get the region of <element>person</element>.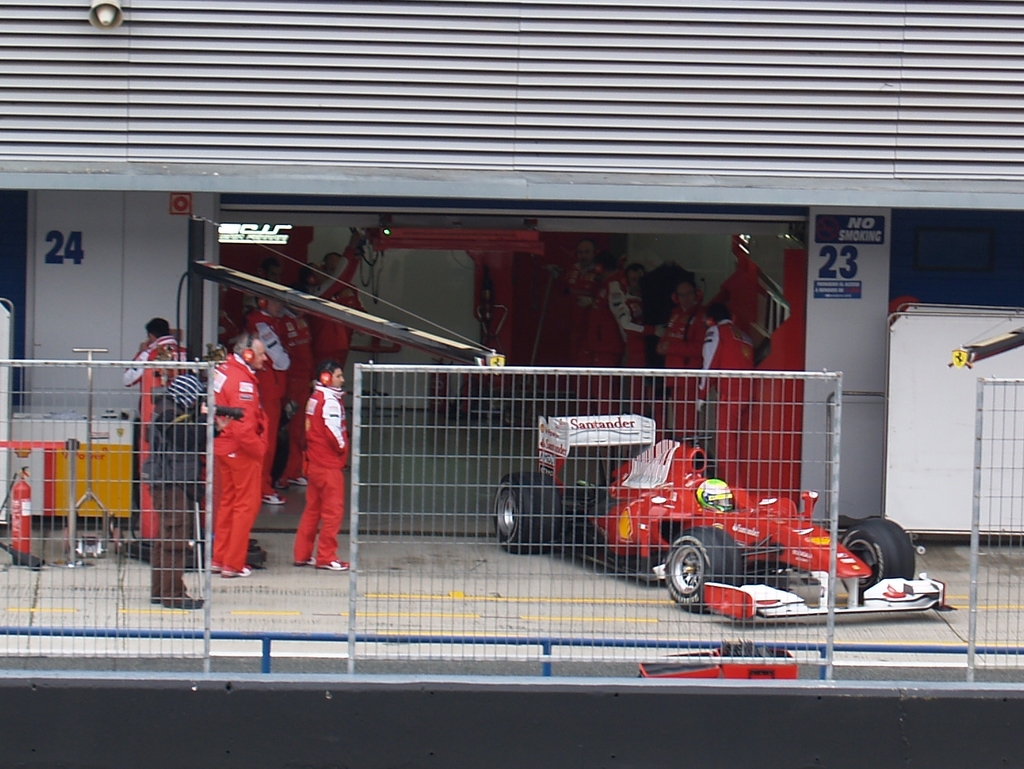
rect(122, 319, 191, 431).
